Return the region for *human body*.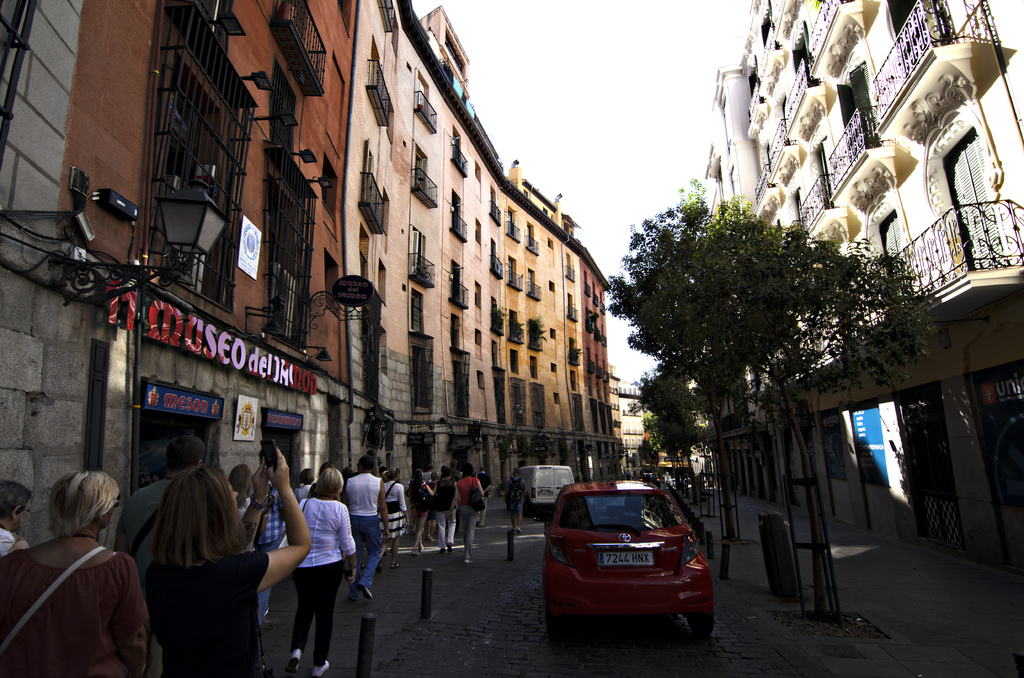
bbox=[474, 466, 490, 528].
